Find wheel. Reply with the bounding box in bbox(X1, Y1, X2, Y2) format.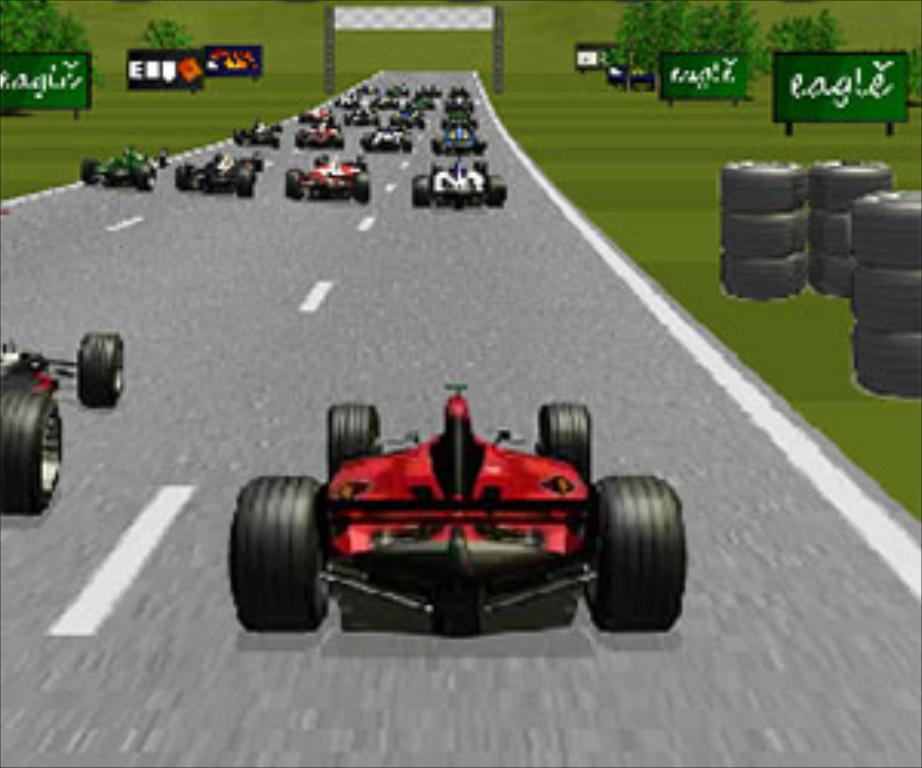
bbox(538, 402, 590, 473).
